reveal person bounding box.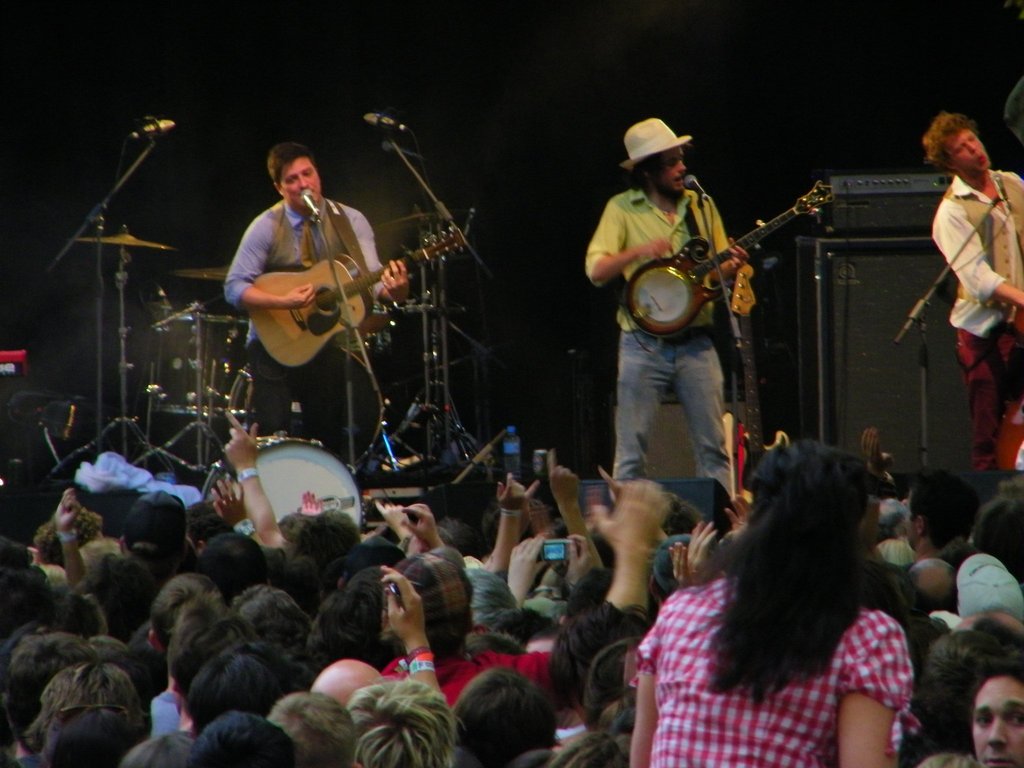
Revealed: {"left": 582, "top": 113, "right": 752, "bottom": 511}.
